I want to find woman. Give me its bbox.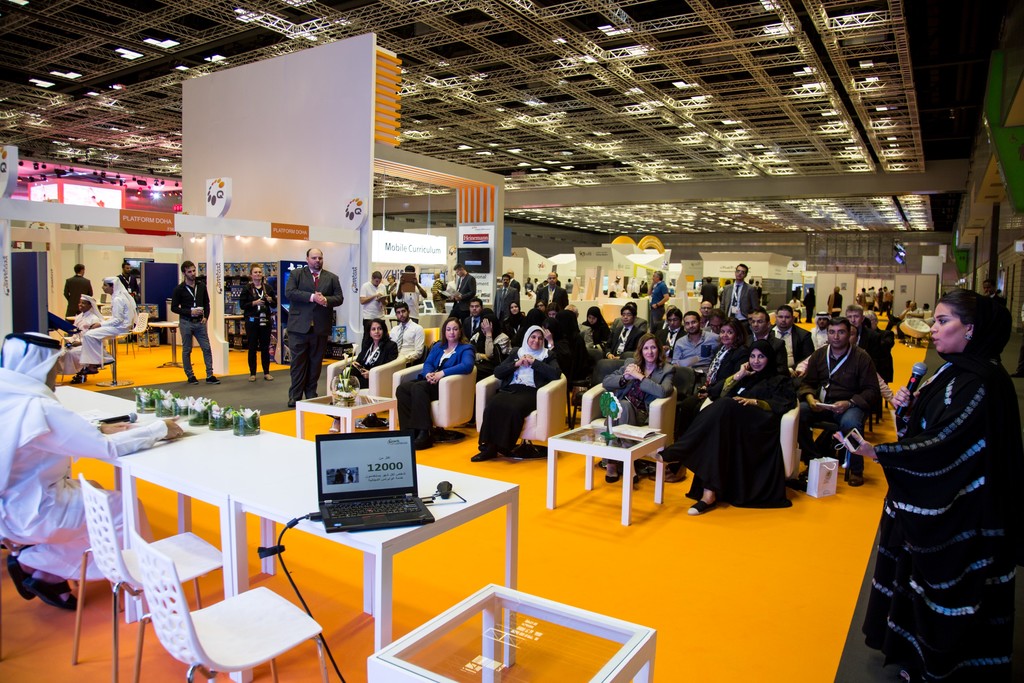
<bbox>468, 320, 562, 459</bbox>.
